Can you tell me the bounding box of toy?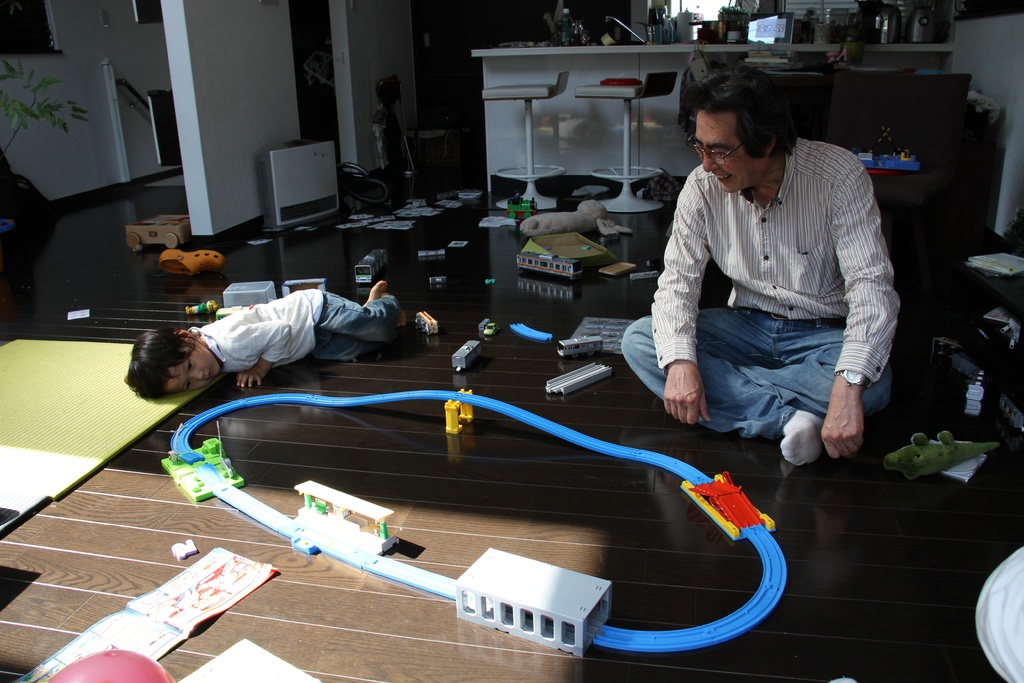
[157,436,239,513].
